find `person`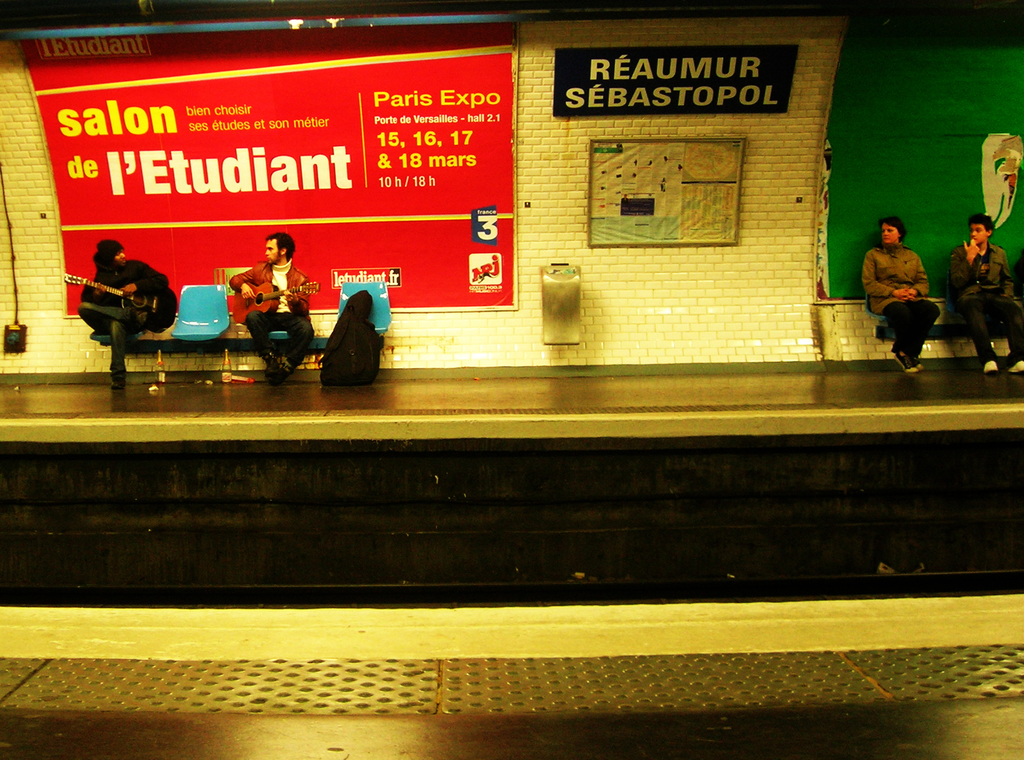
(left=883, top=202, right=951, bottom=374)
